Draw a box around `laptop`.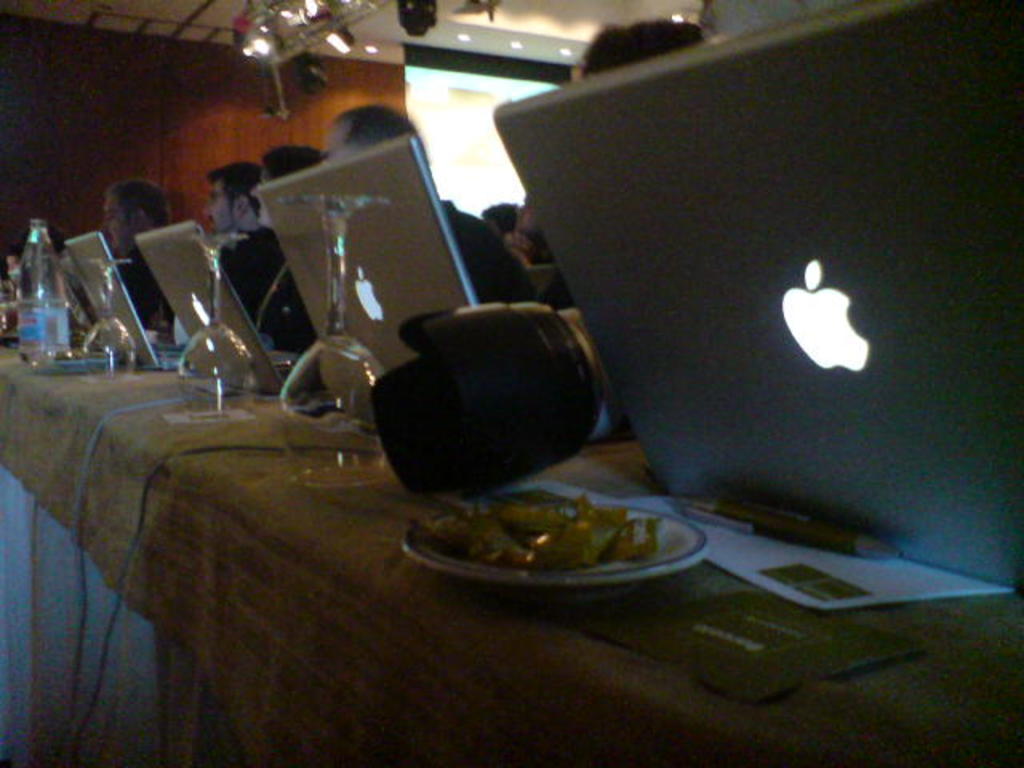
Rect(253, 134, 478, 371).
